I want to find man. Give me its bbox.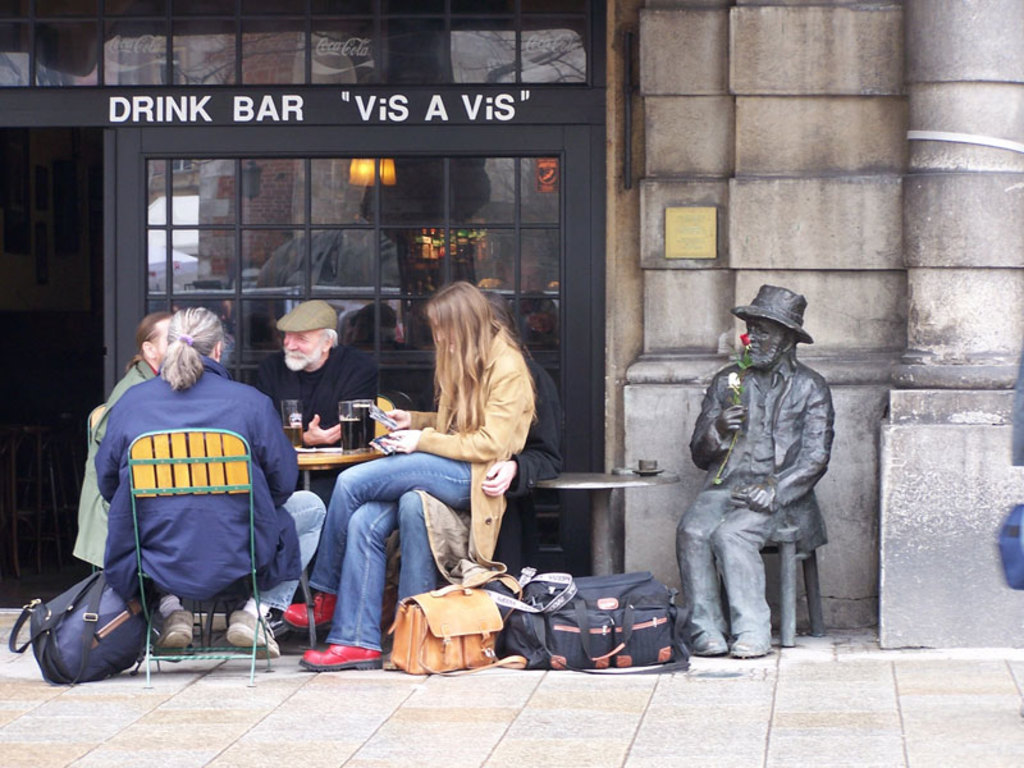
rect(686, 306, 829, 630).
